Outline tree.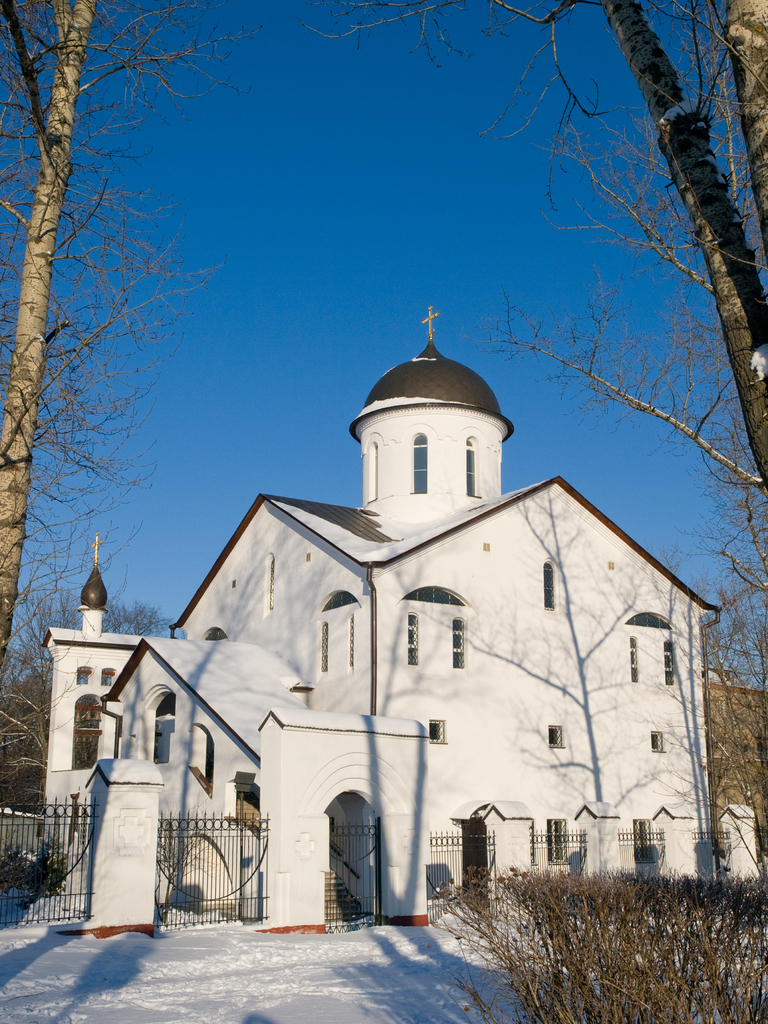
Outline: select_region(304, 0, 767, 867).
